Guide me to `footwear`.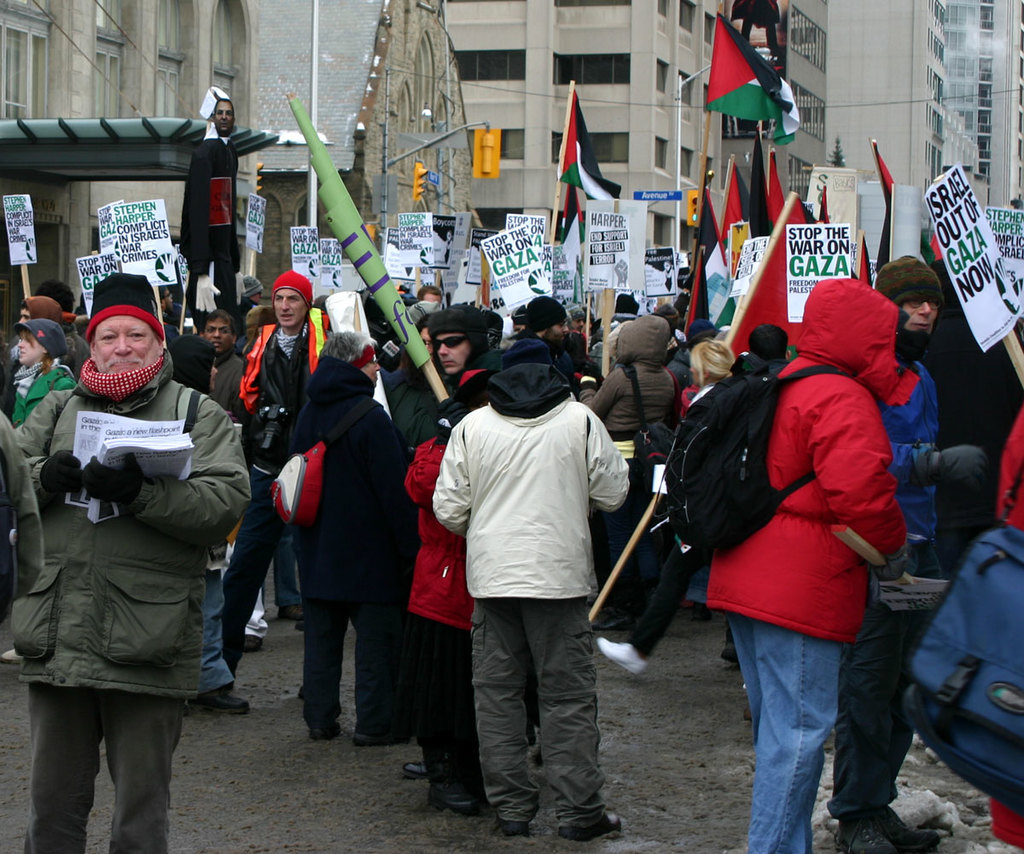
Guidance: region(276, 604, 309, 624).
